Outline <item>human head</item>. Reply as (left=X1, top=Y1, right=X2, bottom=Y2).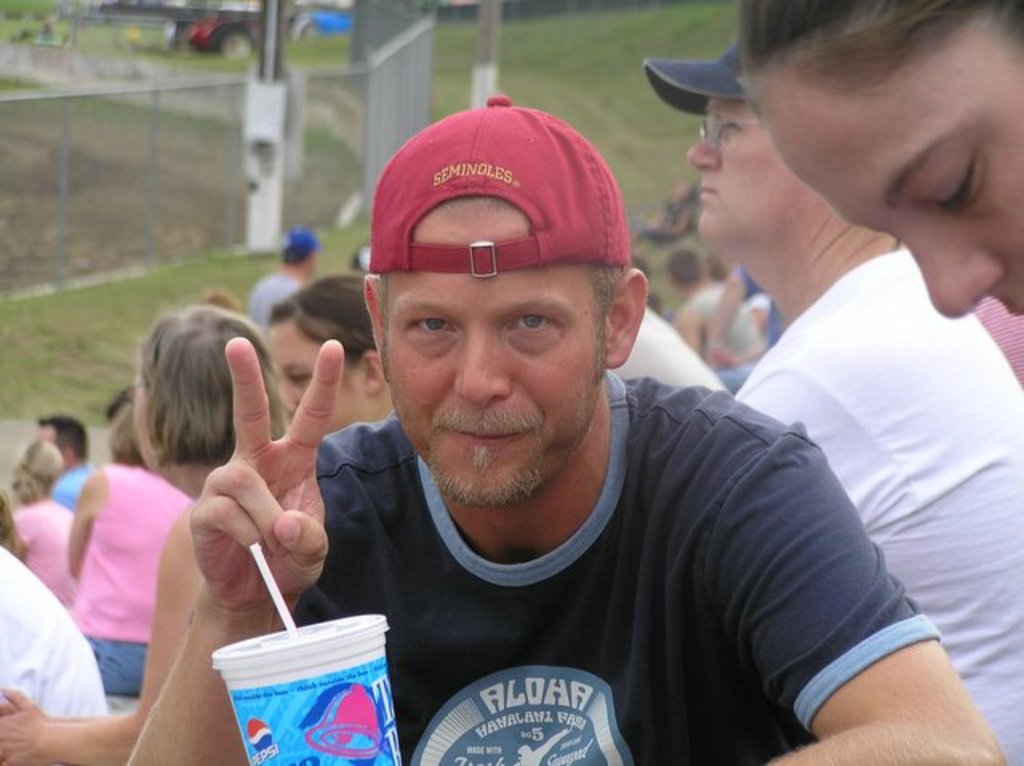
(left=738, top=0, right=1022, bottom=325).
